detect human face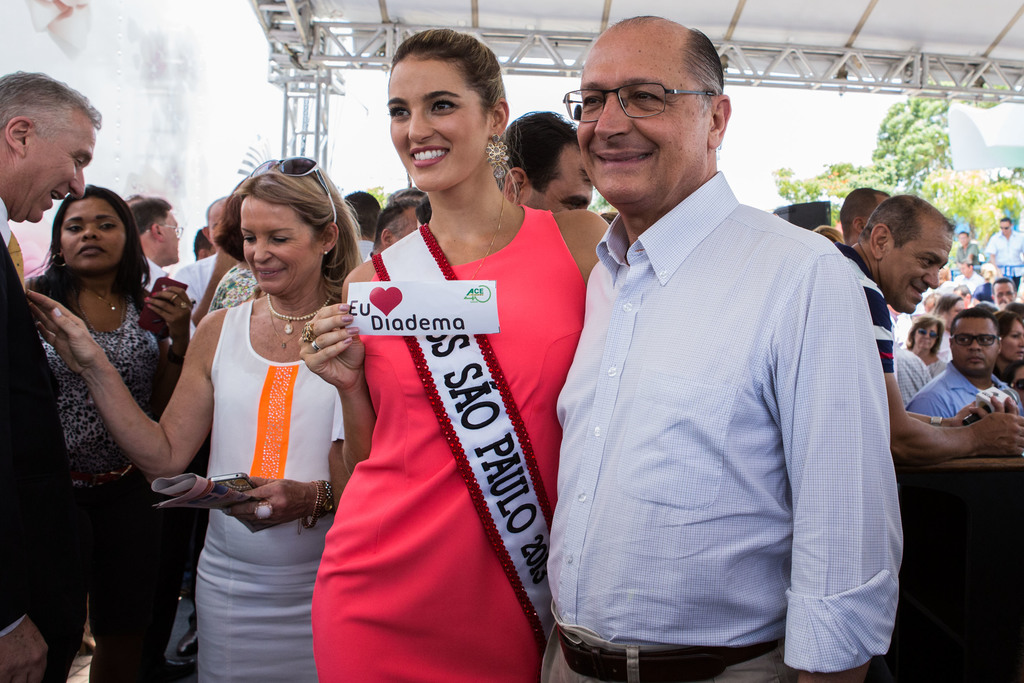
x1=162 y1=208 x2=181 y2=260
